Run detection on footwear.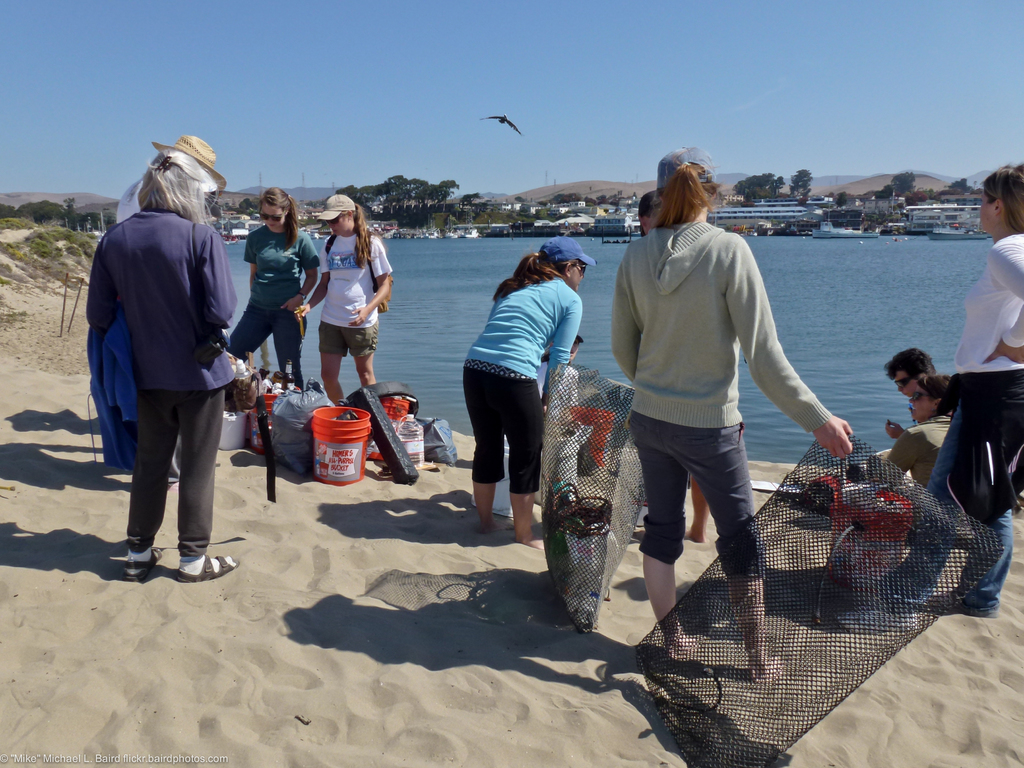
Result: {"left": 120, "top": 544, "right": 164, "bottom": 582}.
